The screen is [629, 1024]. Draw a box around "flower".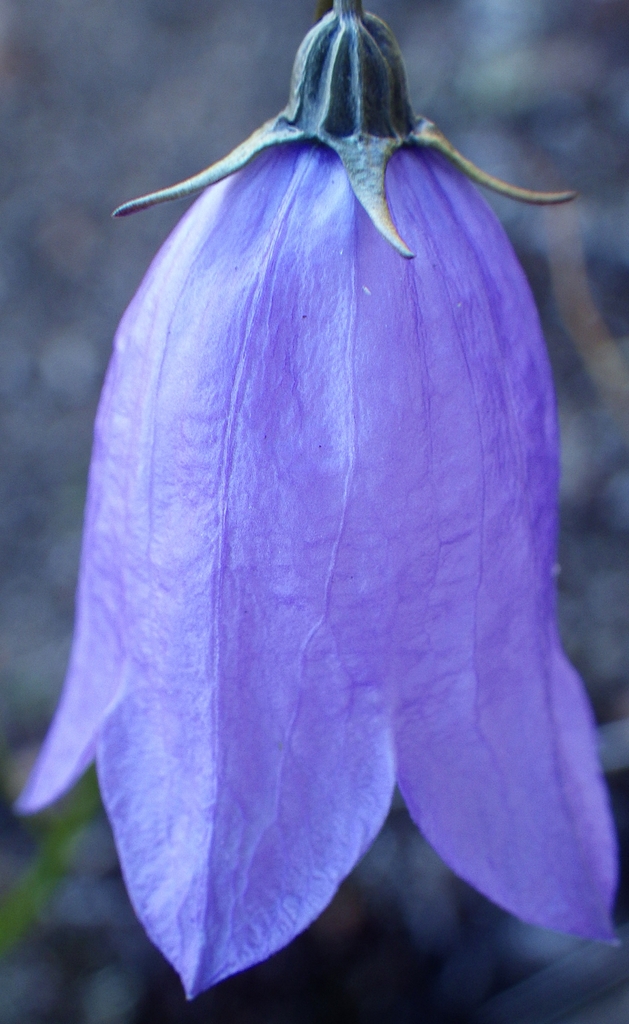
<box>38,0,617,947</box>.
